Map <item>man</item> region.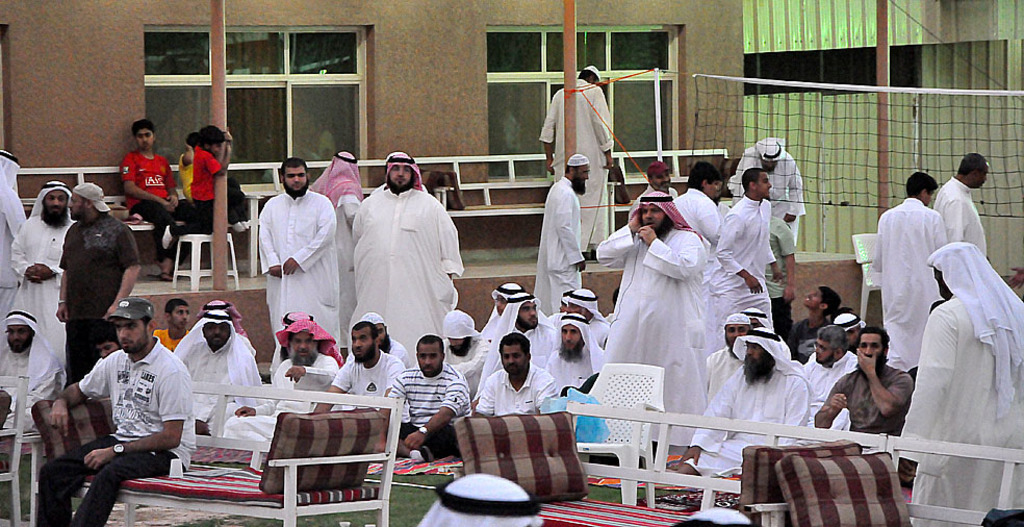
Mapped to locate(804, 331, 860, 429).
